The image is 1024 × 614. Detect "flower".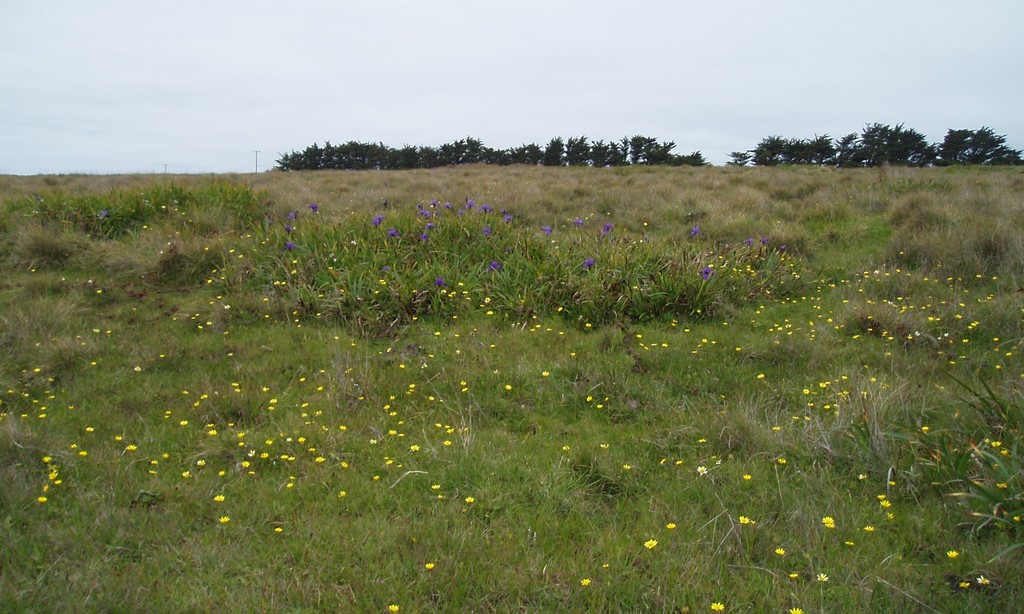
Detection: 336 489 344 496.
